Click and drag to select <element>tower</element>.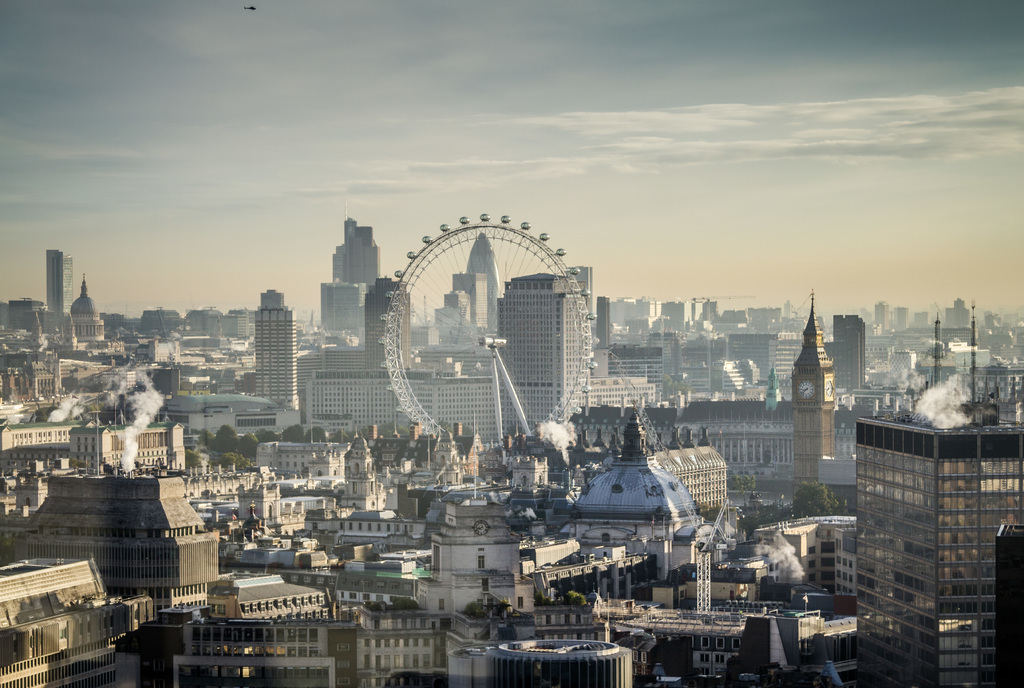
Selection: box=[834, 323, 863, 407].
